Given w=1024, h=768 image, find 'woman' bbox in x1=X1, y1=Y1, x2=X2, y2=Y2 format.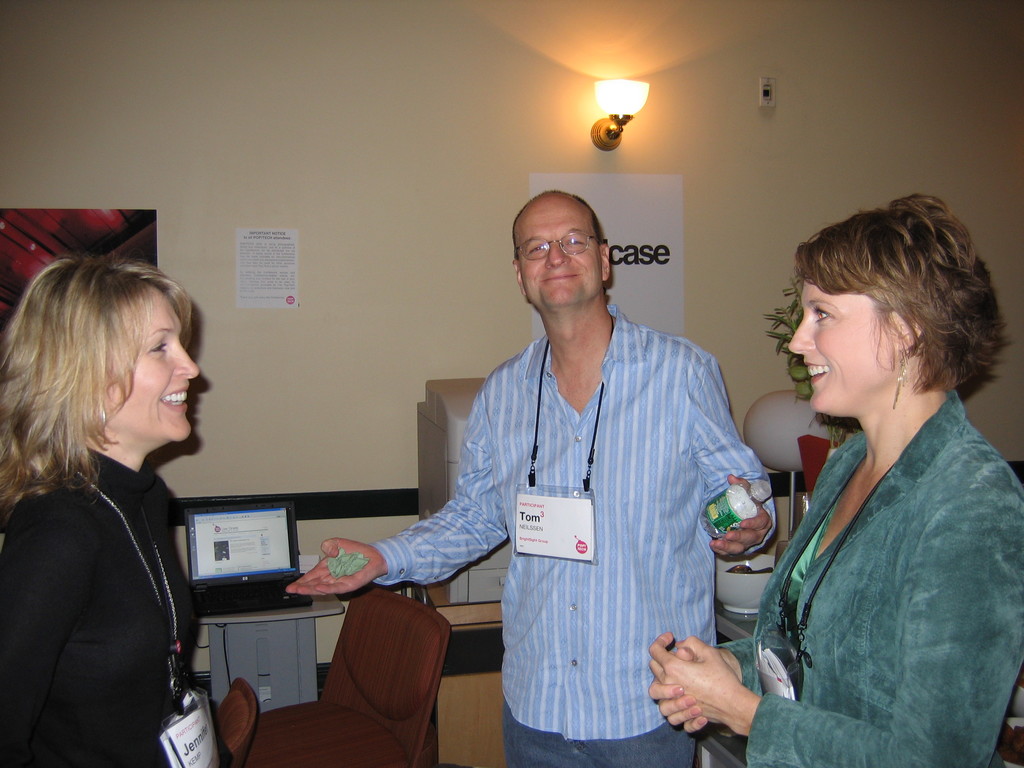
x1=0, y1=253, x2=201, y2=767.
